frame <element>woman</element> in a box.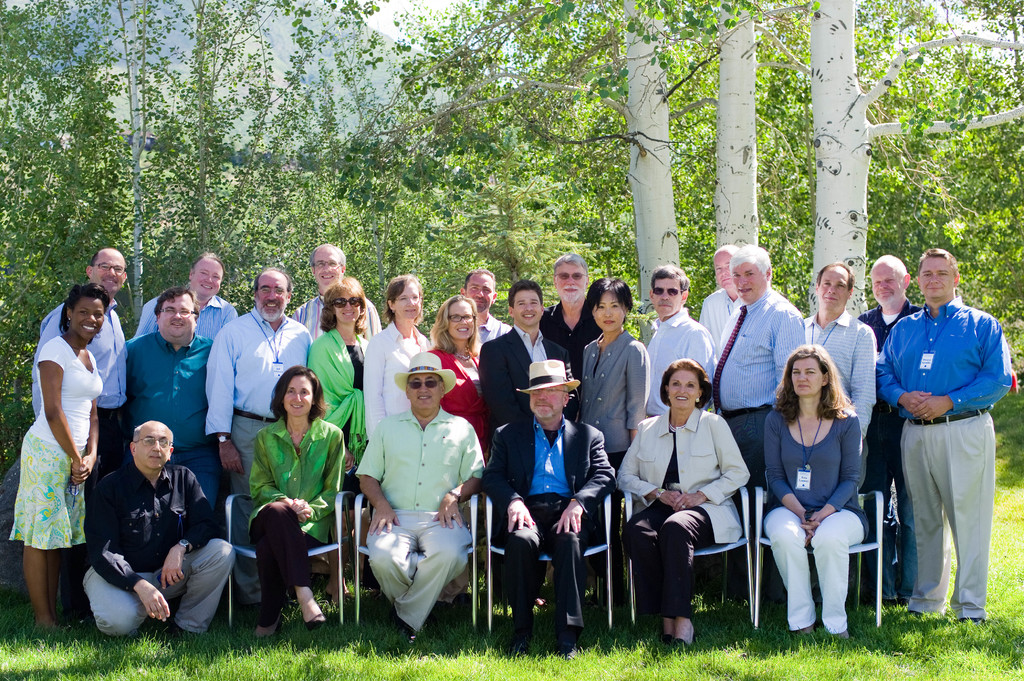
pyautogui.locateOnScreen(234, 367, 348, 637).
